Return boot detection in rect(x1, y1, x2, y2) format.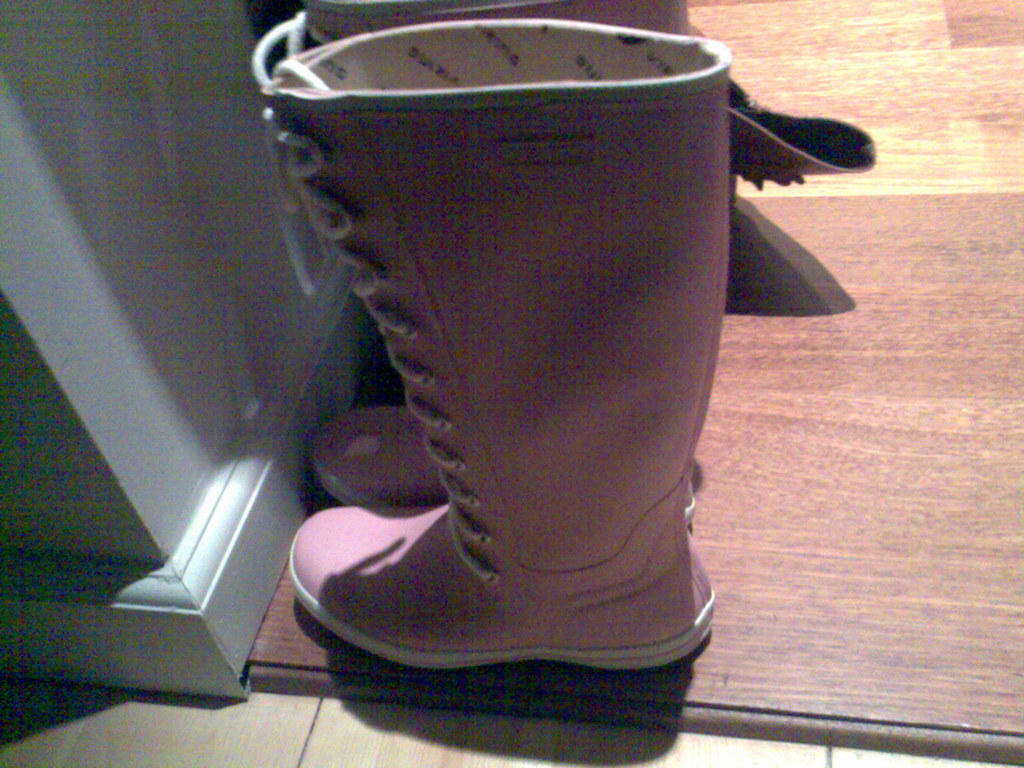
rect(318, 0, 694, 515).
